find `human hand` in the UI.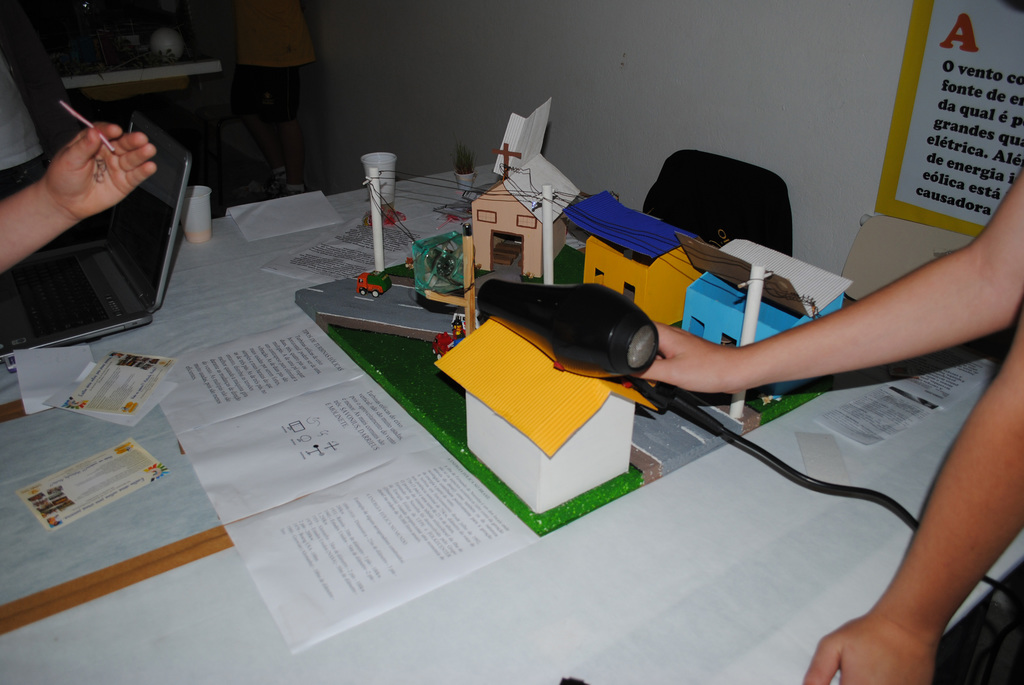
UI element at bbox(625, 320, 733, 396).
